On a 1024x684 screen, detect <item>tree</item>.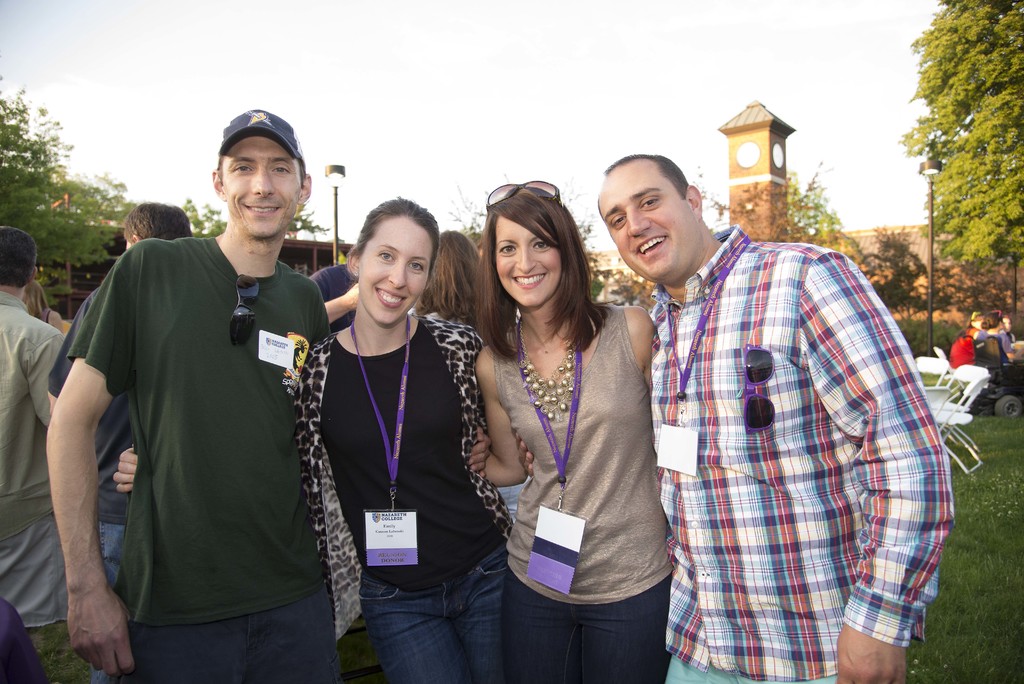
<box>900,0,1023,168</box>.
